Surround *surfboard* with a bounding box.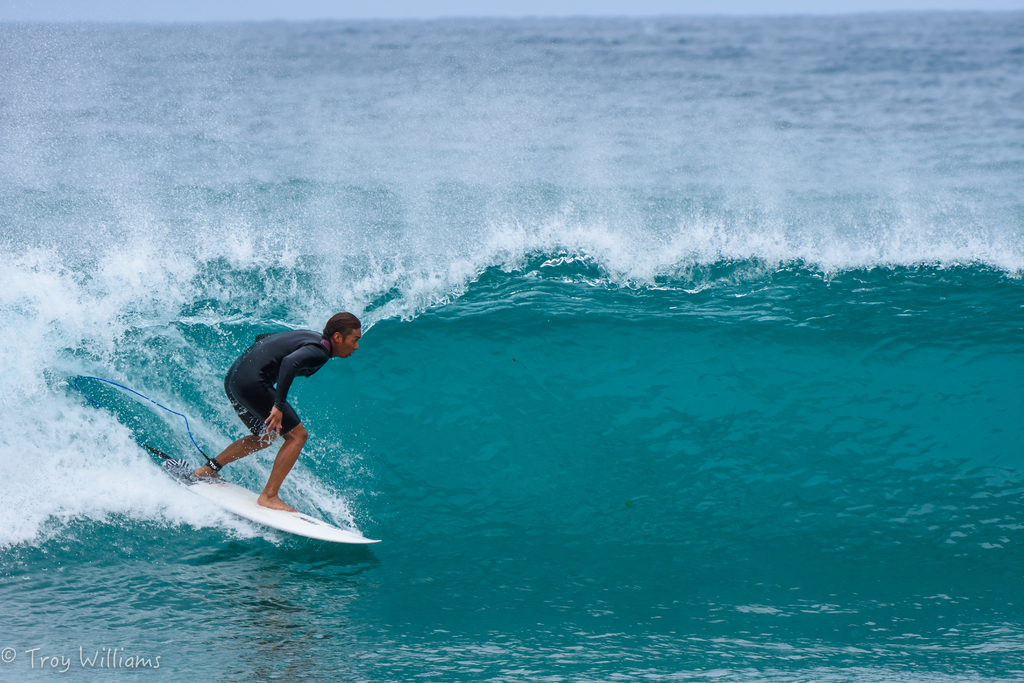
box(147, 449, 383, 545).
